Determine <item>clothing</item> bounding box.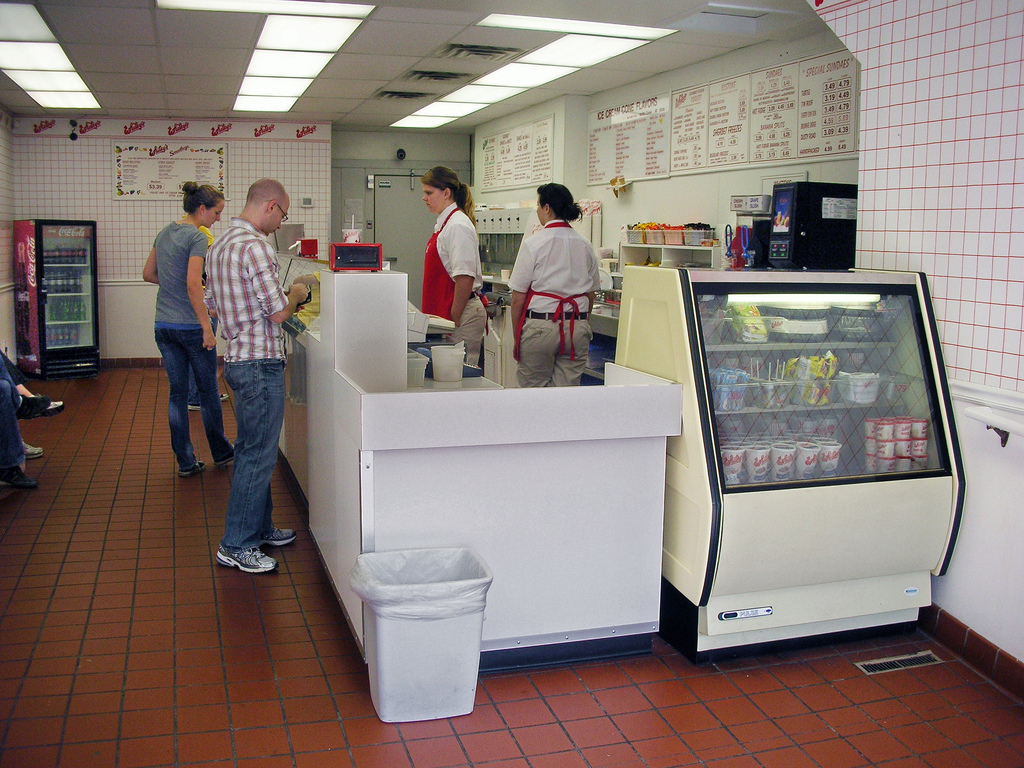
Determined: 177/213/216/404.
